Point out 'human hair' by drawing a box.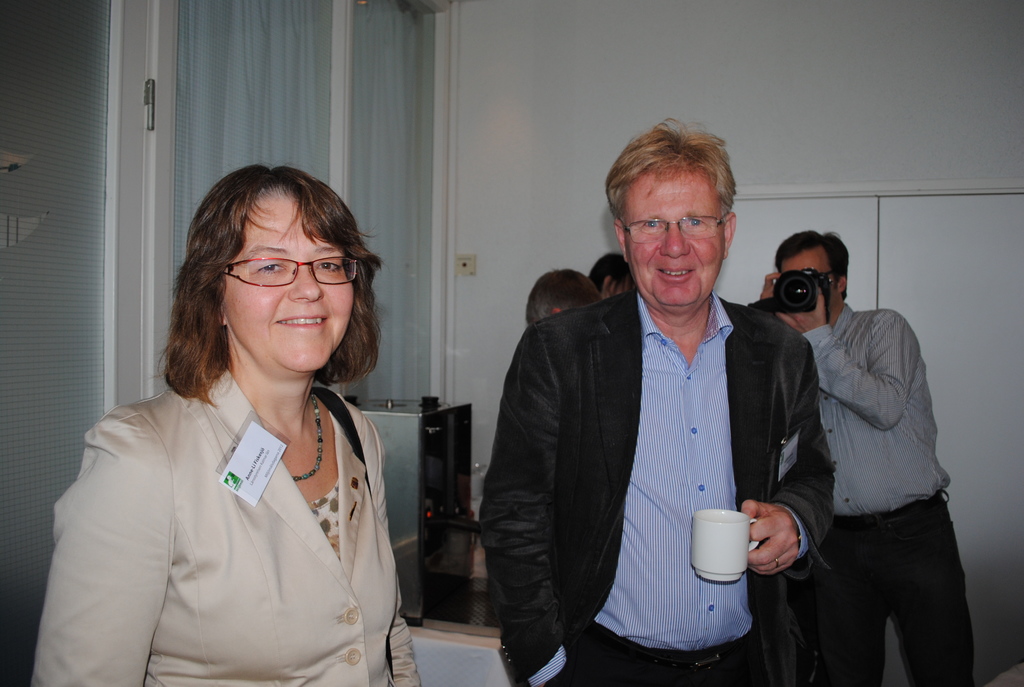
region(584, 249, 640, 306).
